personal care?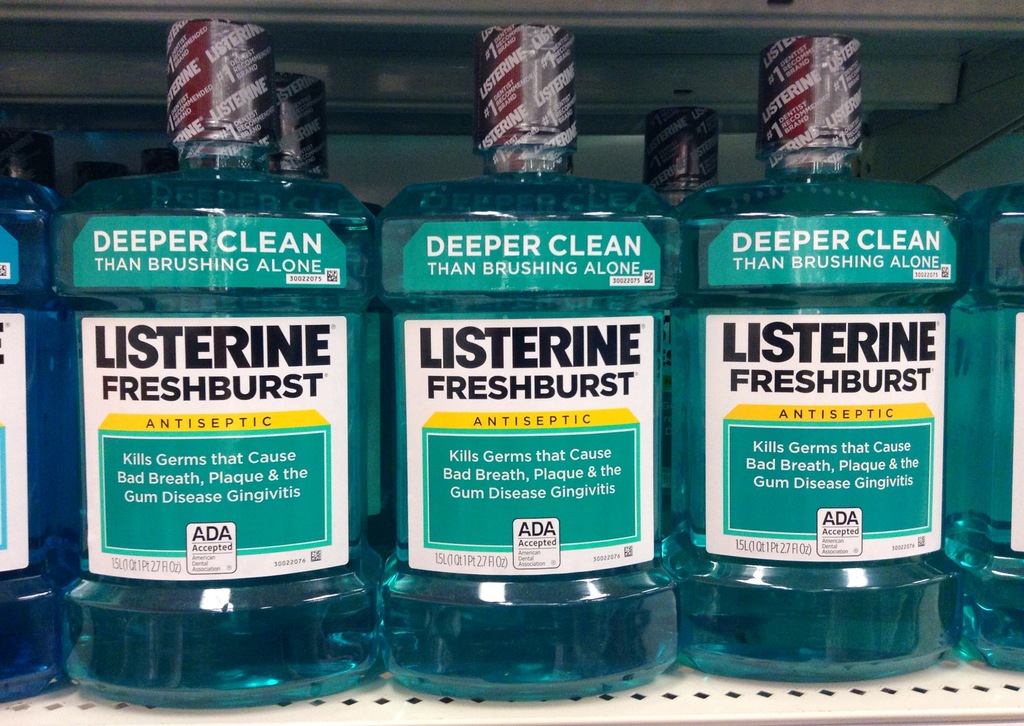
region(268, 75, 337, 188)
